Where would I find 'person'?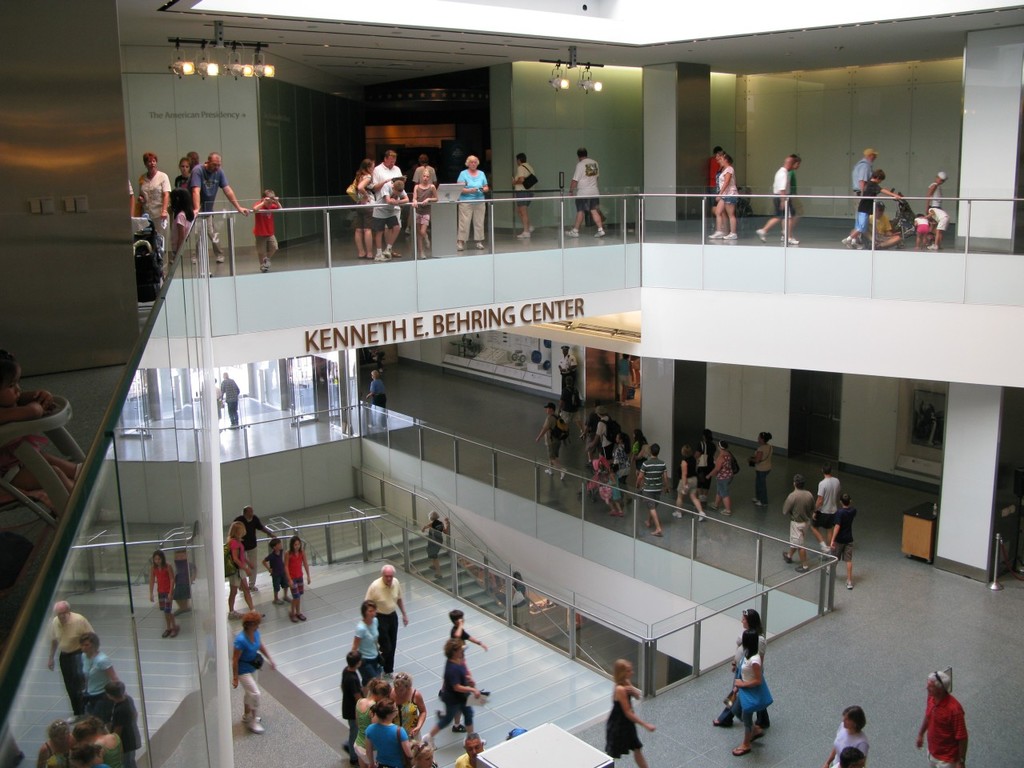
At 813/466/845/550.
